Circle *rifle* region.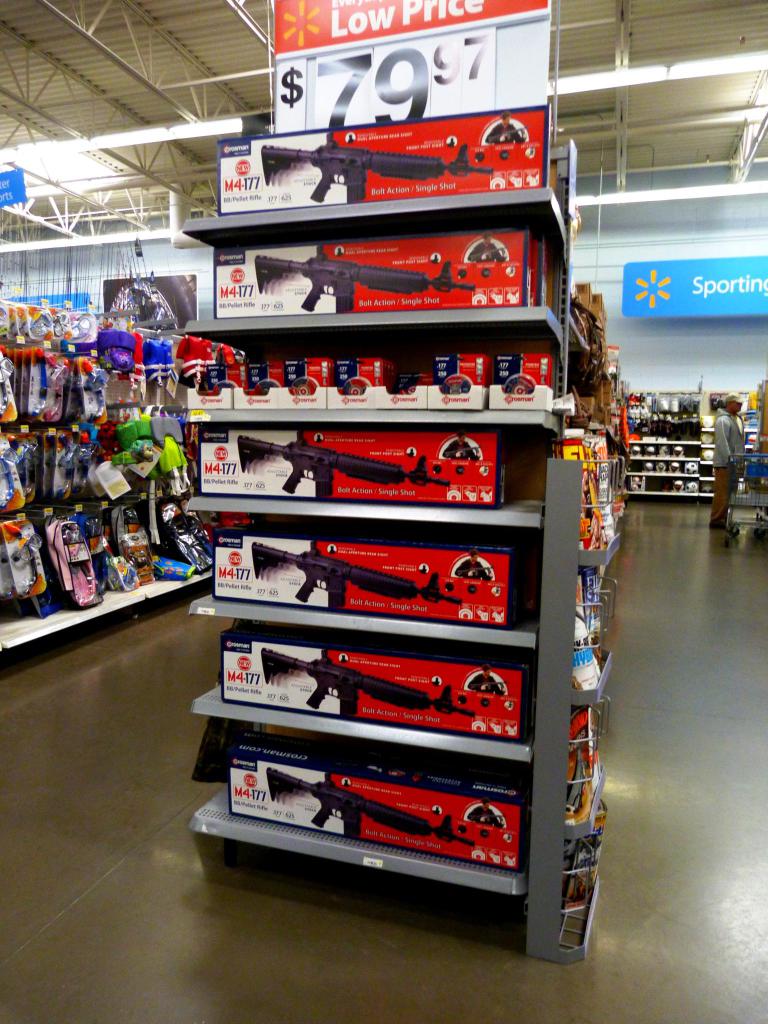
Region: [x1=248, y1=543, x2=454, y2=607].
